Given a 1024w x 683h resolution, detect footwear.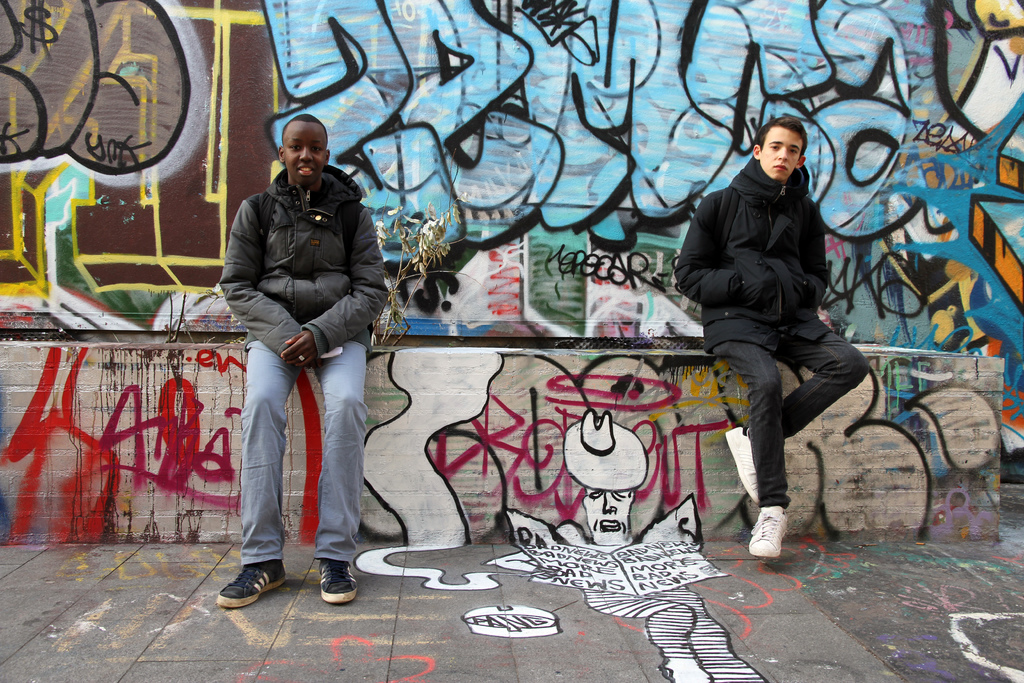
(220,552,287,617).
